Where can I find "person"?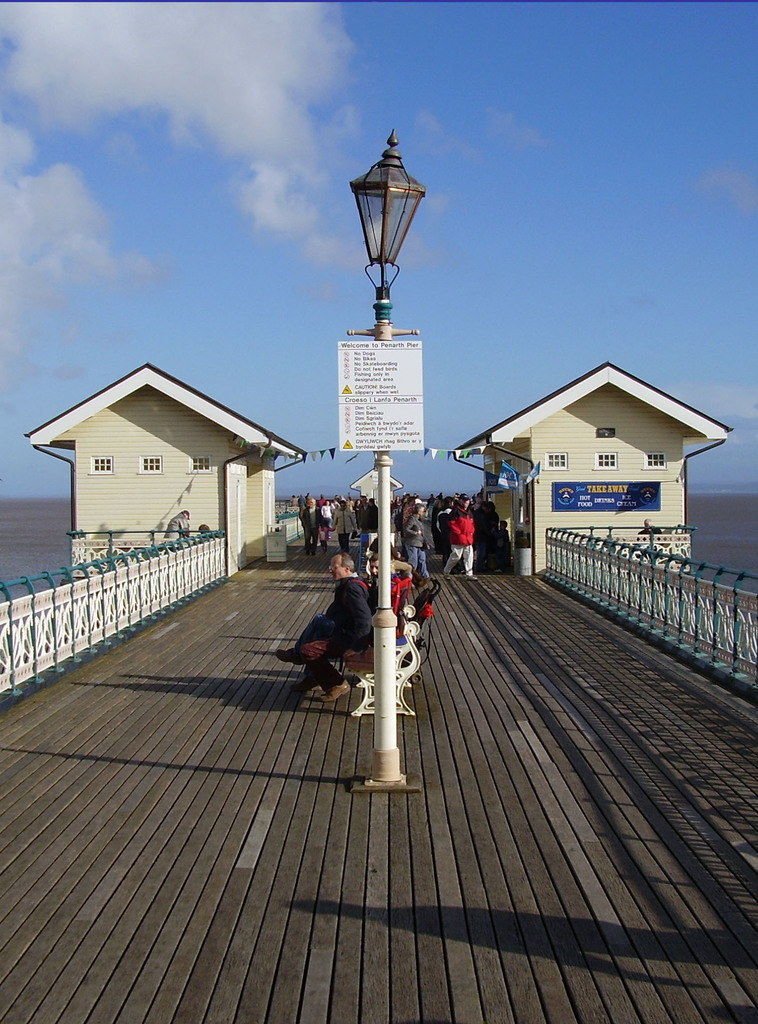
You can find it at [left=196, top=524, right=210, bottom=538].
